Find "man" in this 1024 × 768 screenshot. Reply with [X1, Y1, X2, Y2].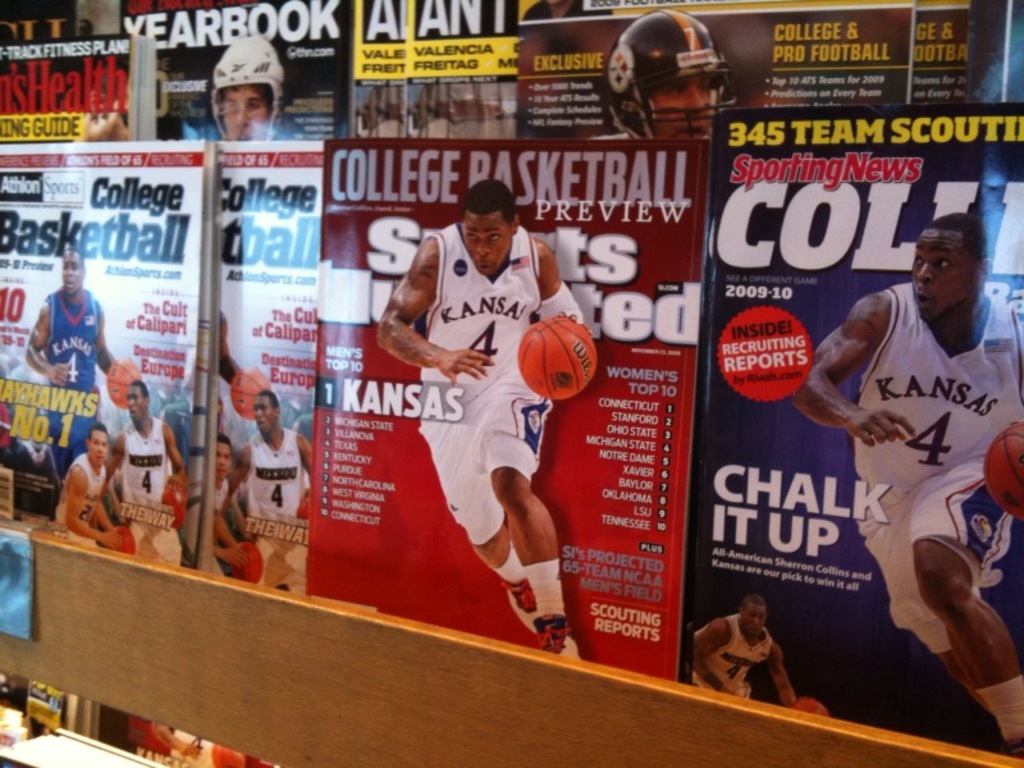
[26, 246, 132, 502].
